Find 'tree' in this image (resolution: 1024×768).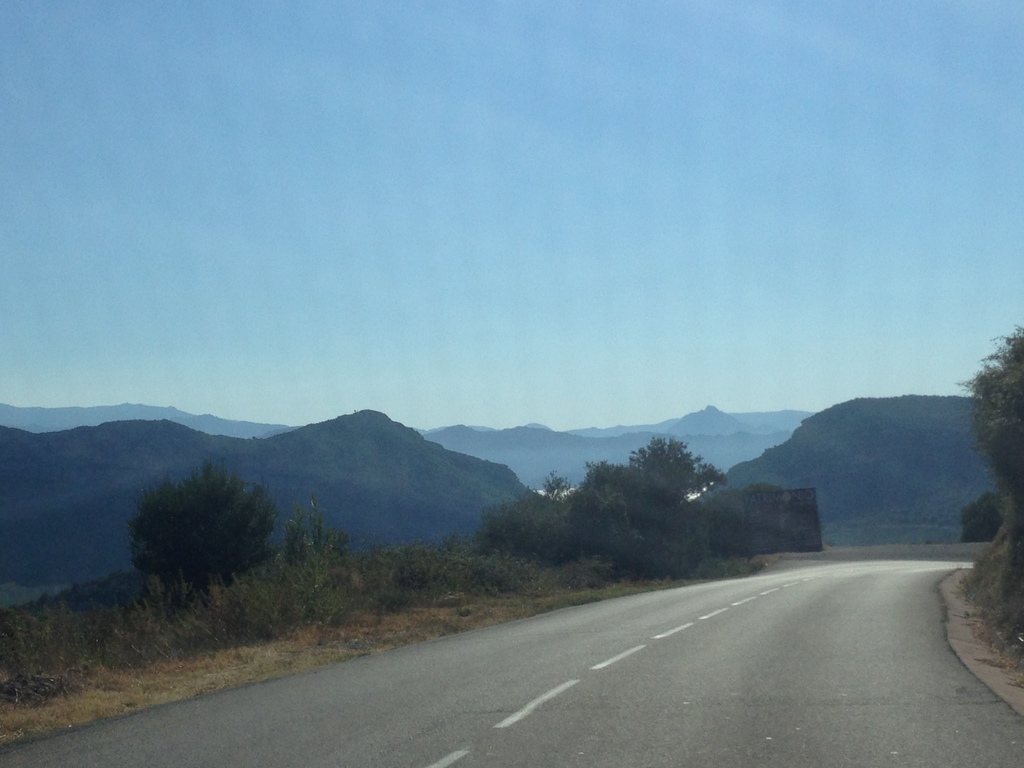
Rect(508, 422, 748, 579).
